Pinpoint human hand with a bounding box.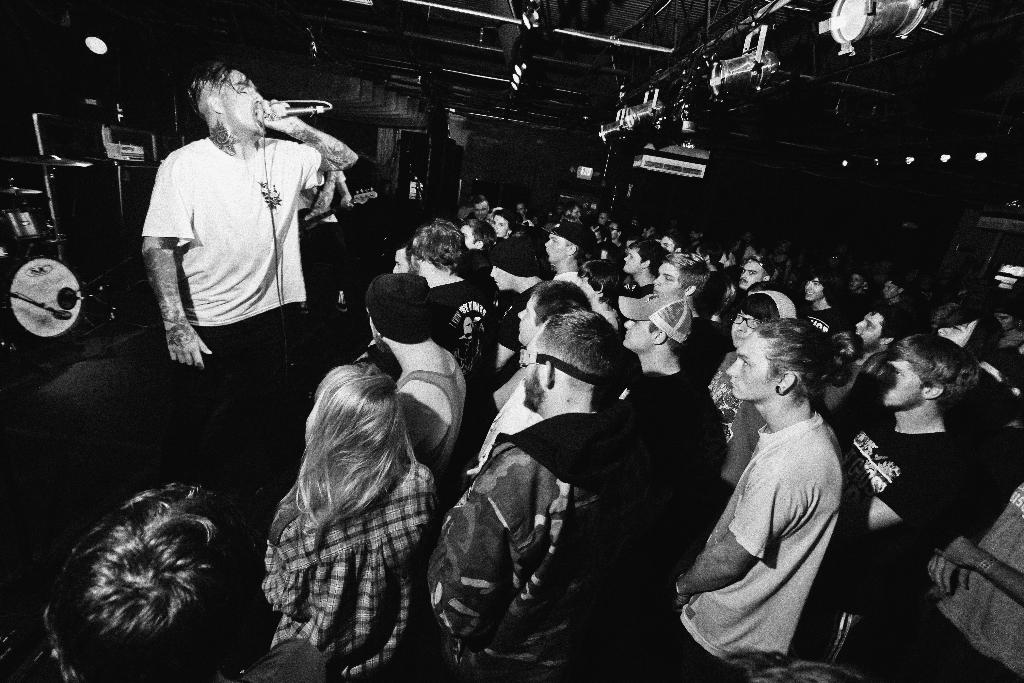
[x1=338, y1=197, x2=358, y2=211].
